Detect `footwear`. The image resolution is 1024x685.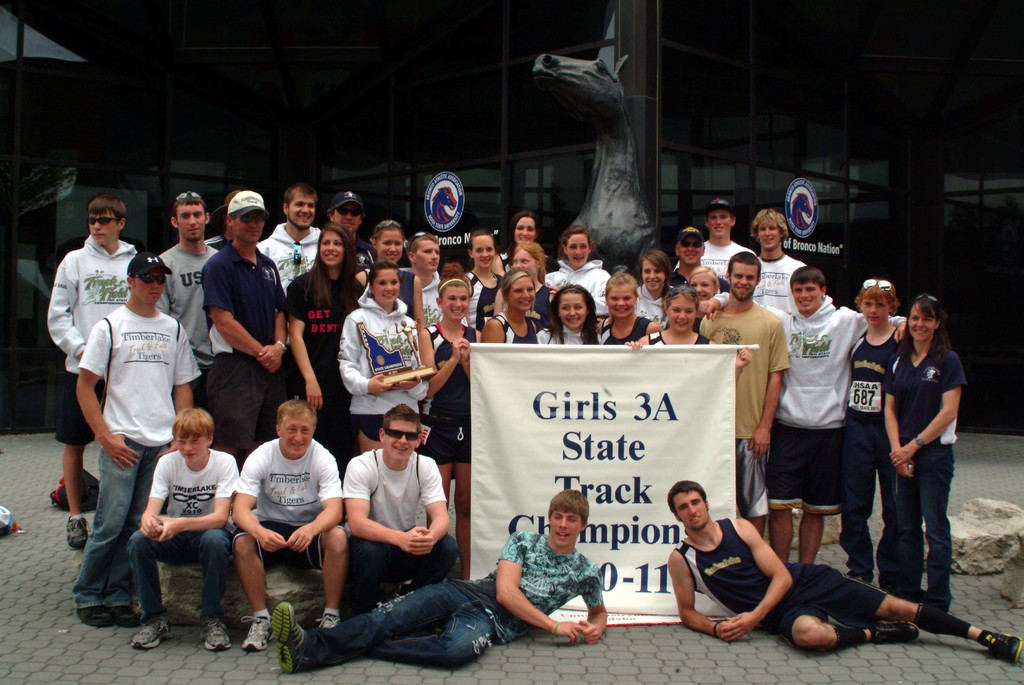
pyautogui.locateOnScreen(319, 610, 342, 626).
